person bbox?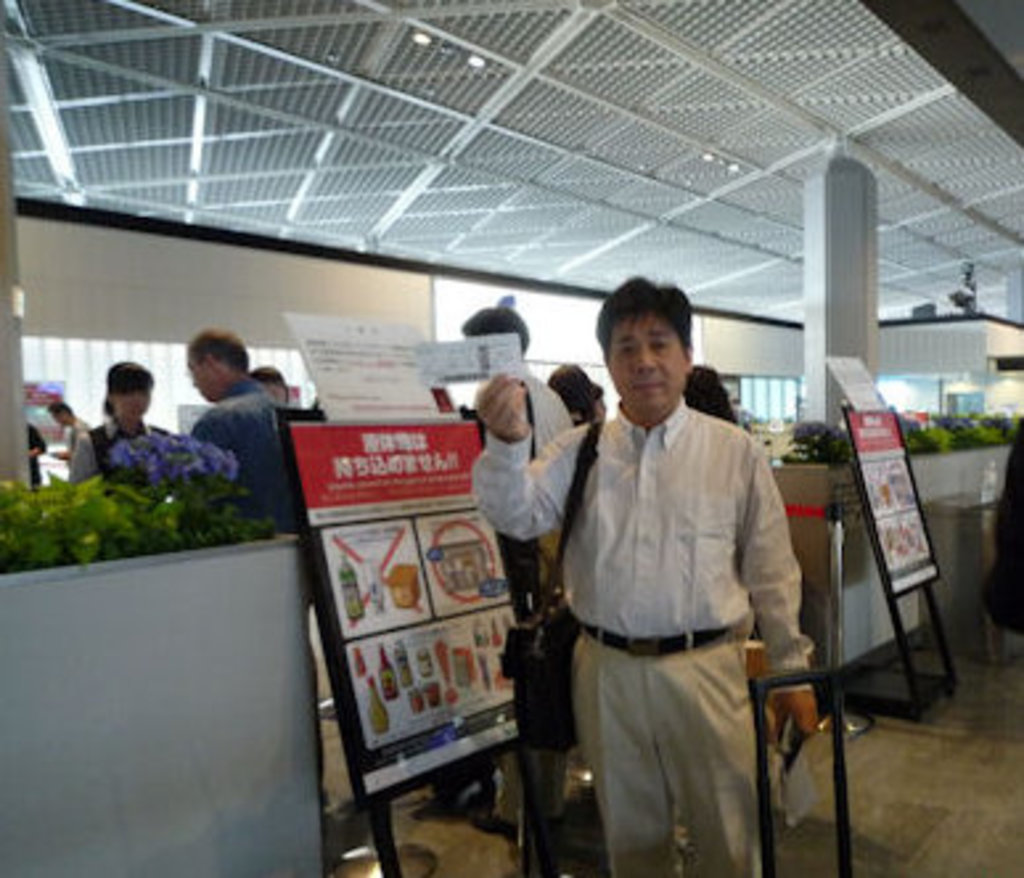
crop(468, 272, 823, 875)
